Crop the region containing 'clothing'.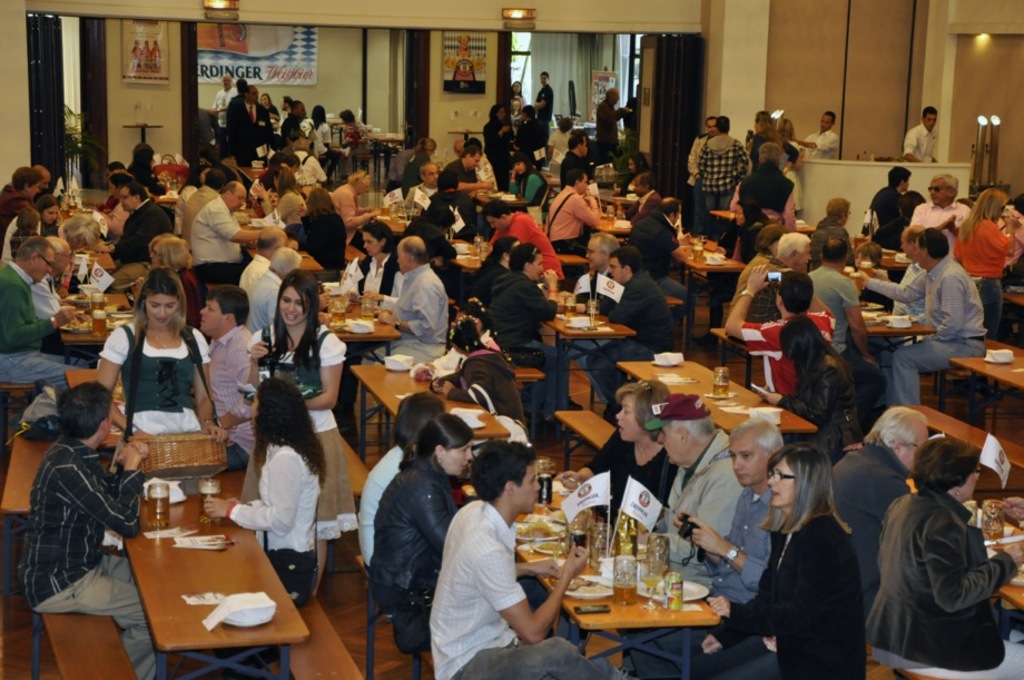
Crop region: 688,138,722,181.
